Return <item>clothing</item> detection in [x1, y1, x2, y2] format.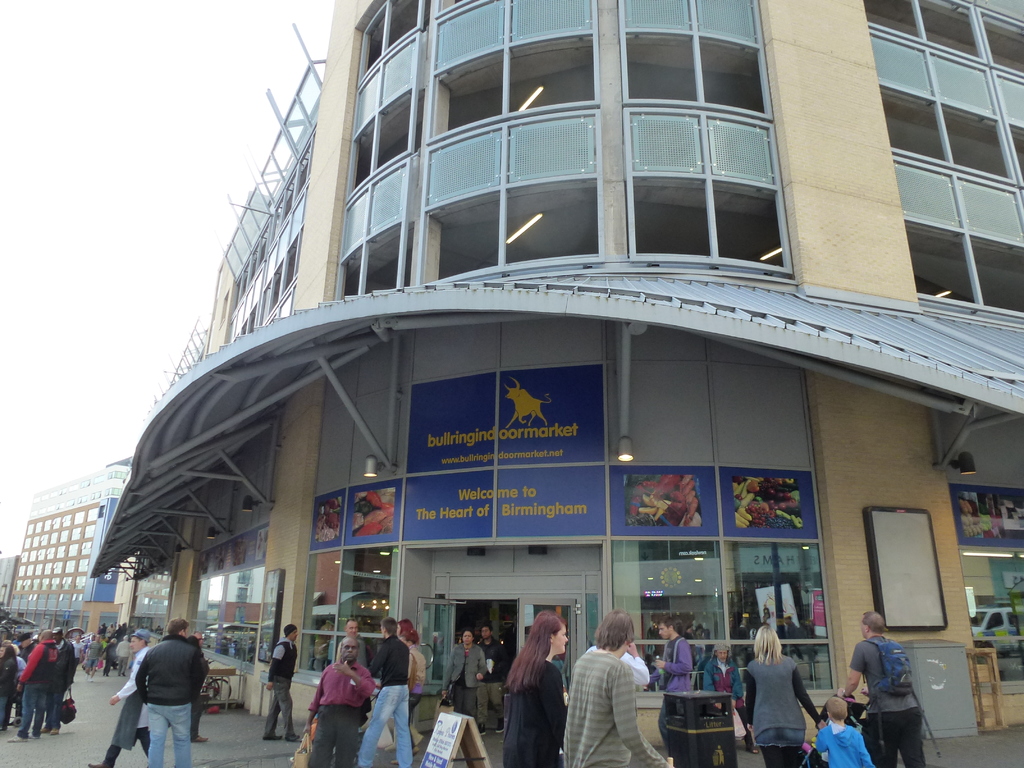
[571, 641, 654, 755].
